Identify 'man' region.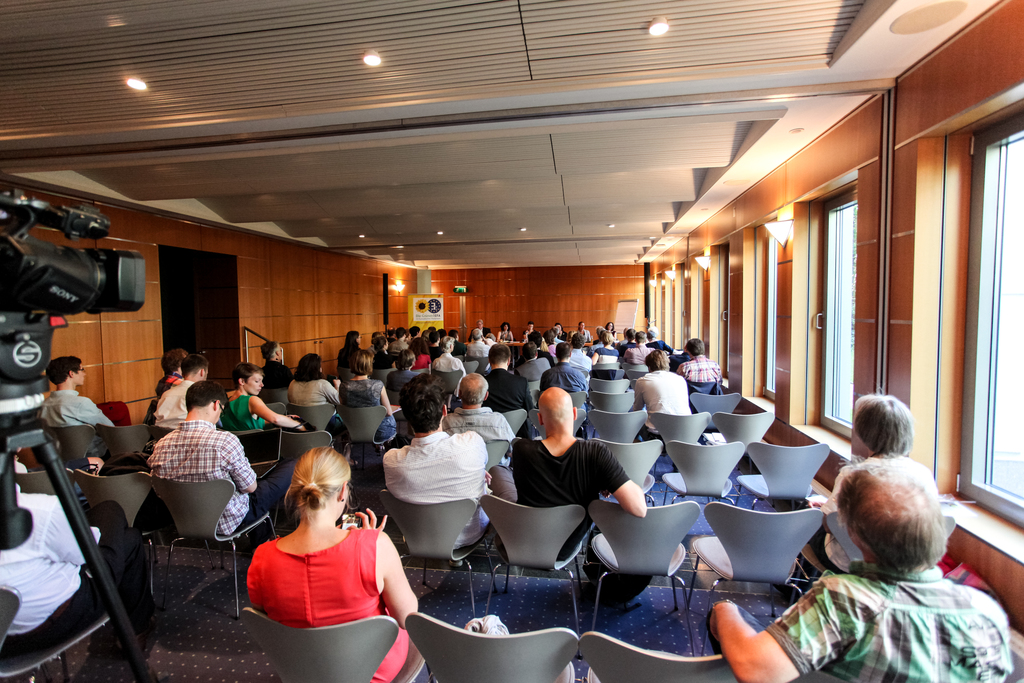
Region: (625, 327, 655, 363).
